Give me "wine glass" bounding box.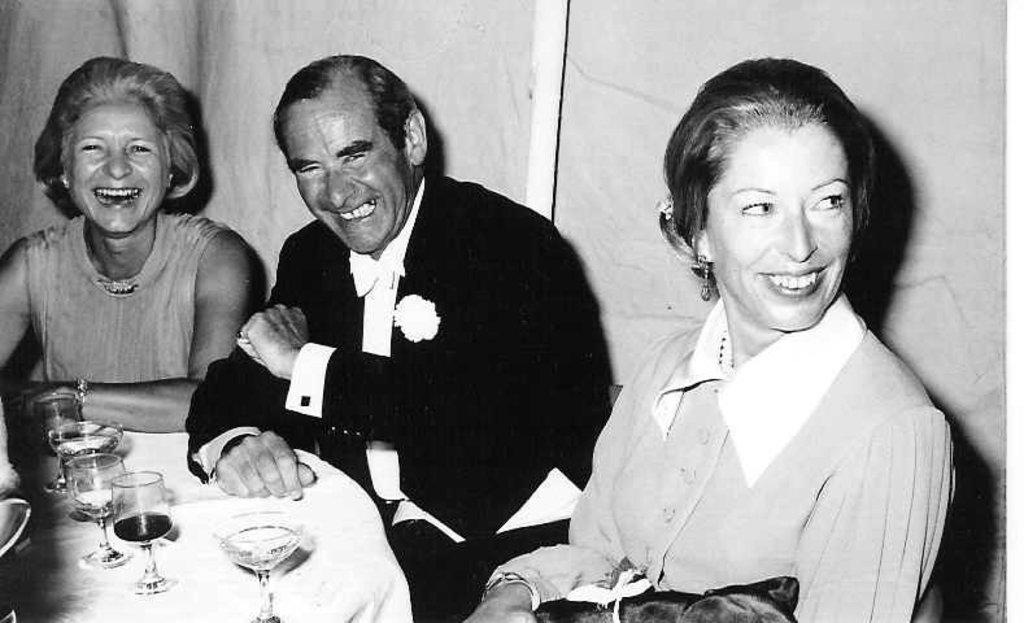
109 474 167 592.
